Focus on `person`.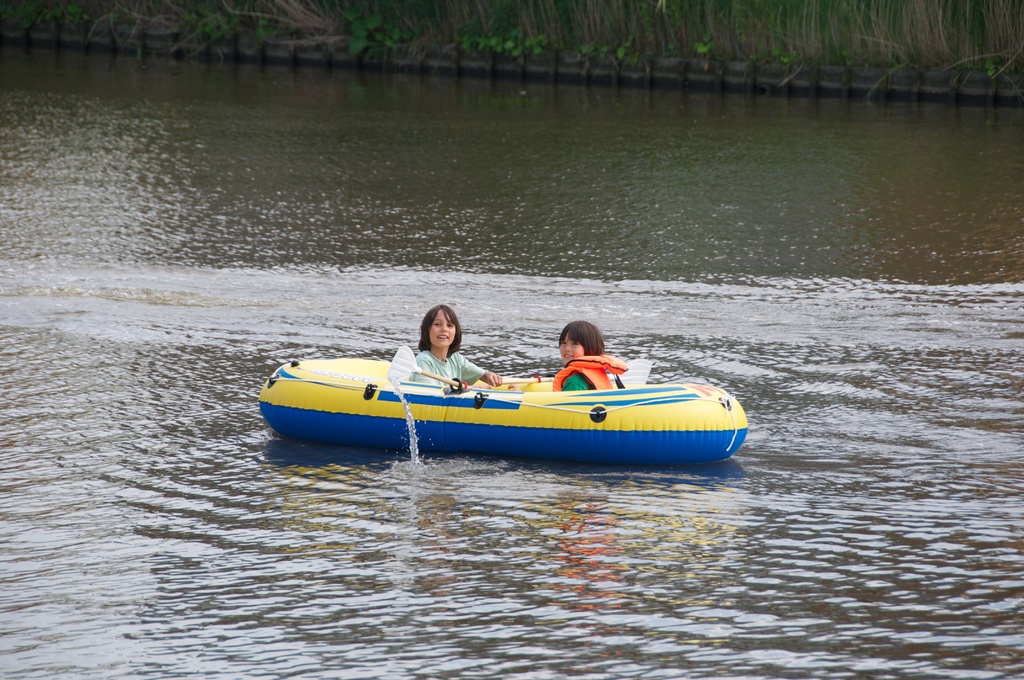
Focused at (509, 318, 626, 393).
